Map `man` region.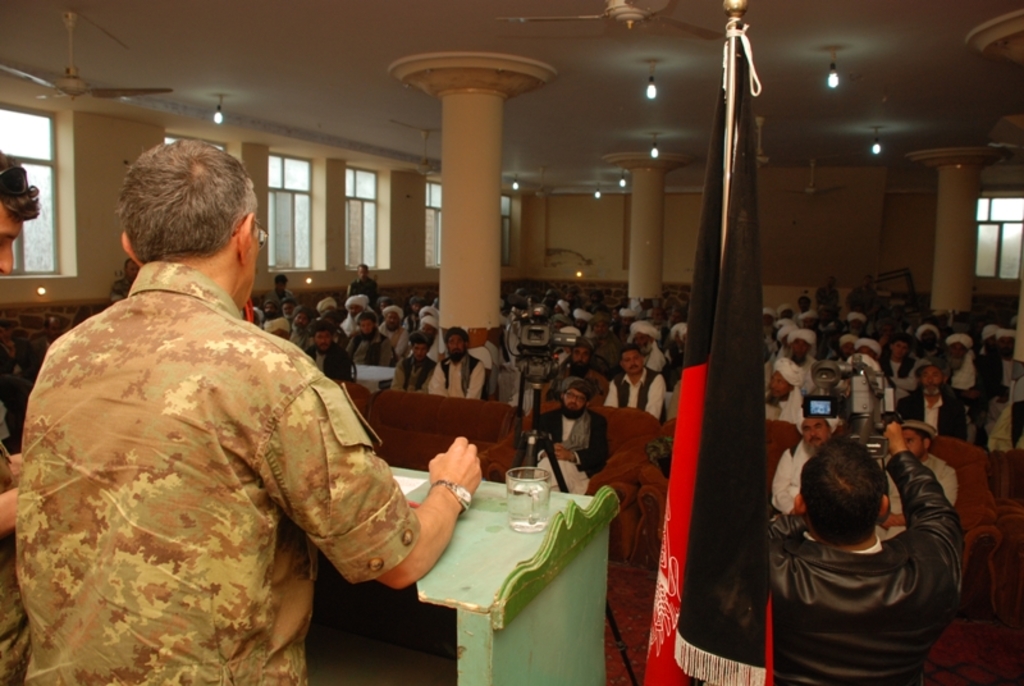
Mapped to (975, 326, 996, 365).
